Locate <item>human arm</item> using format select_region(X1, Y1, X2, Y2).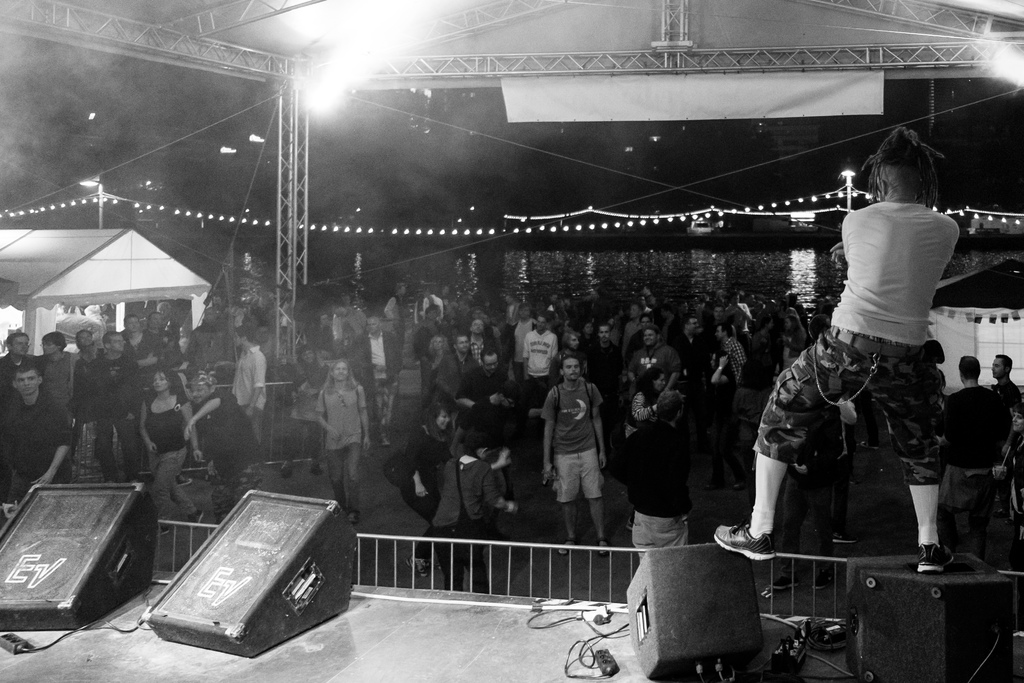
select_region(518, 334, 531, 381).
